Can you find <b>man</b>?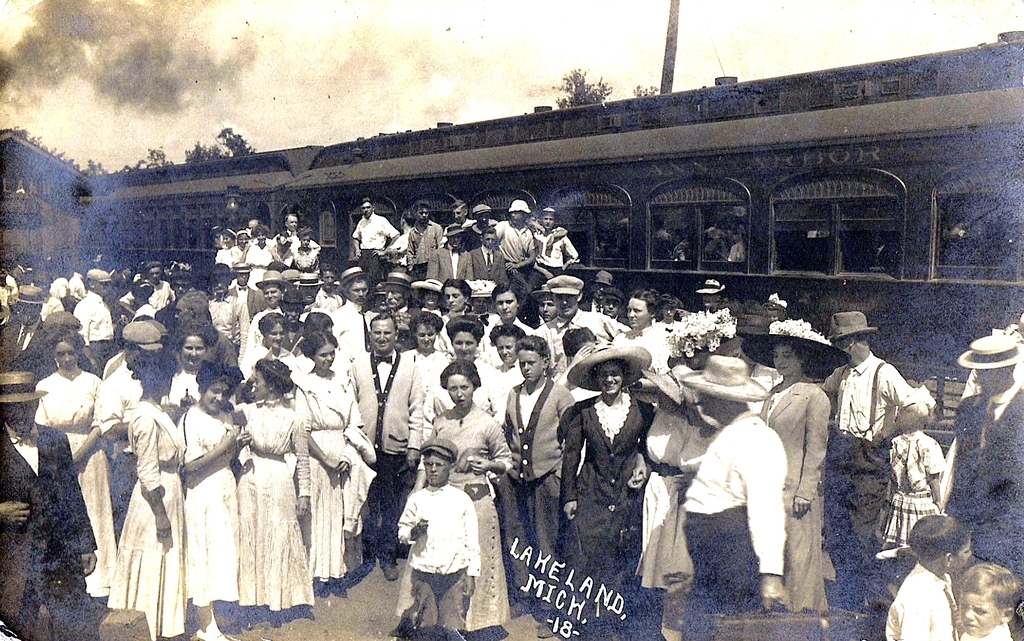
Yes, bounding box: x1=488 y1=282 x2=534 y2=337.
